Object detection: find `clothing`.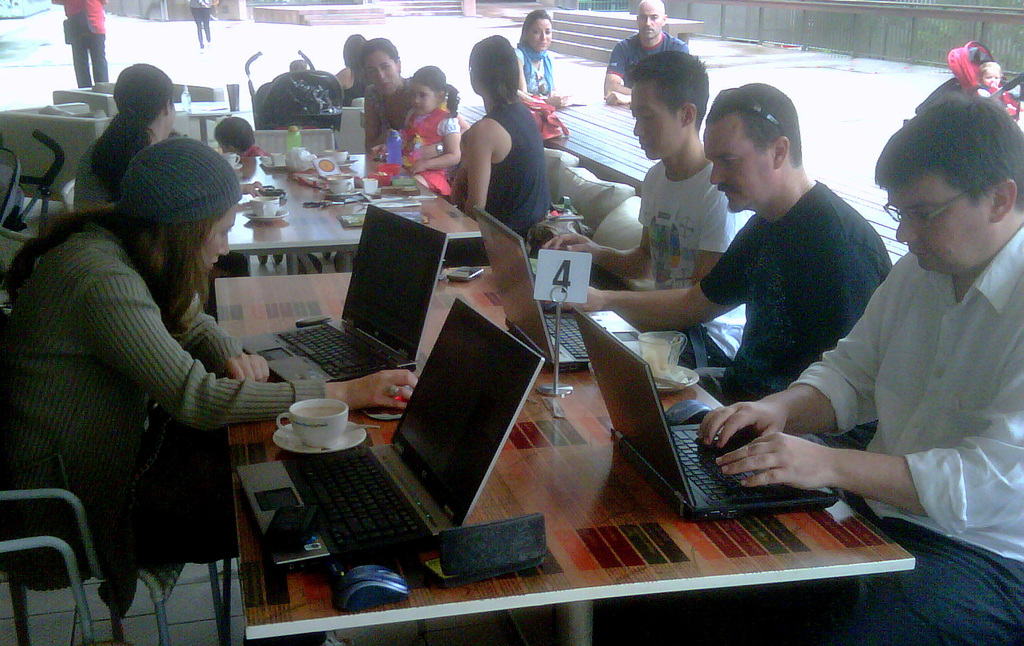
511,44,552,101.
